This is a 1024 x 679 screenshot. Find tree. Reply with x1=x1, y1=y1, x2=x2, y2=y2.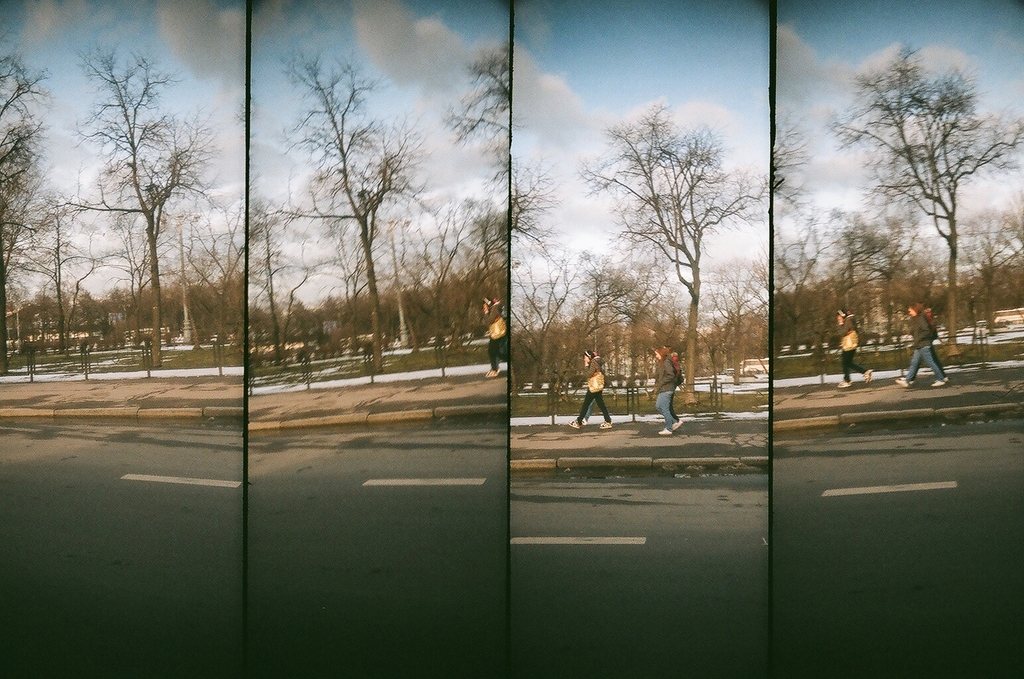
x1=432, y1=35, x2=501, y2=346.
